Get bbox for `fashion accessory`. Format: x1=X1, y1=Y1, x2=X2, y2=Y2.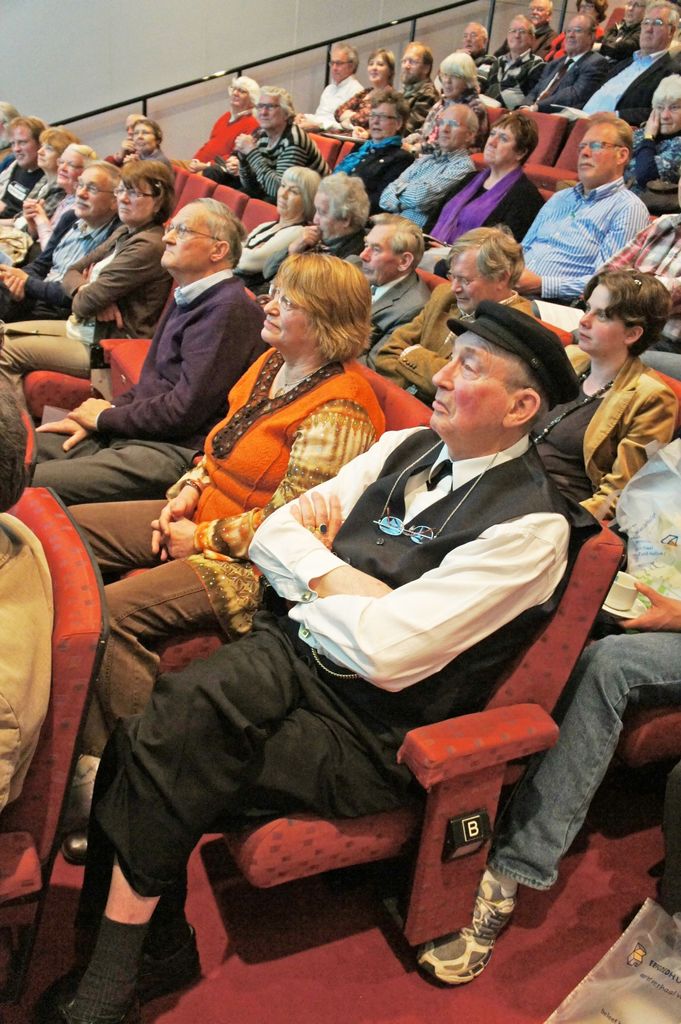
x1=419, y1=454, x2=456, y2=491.
